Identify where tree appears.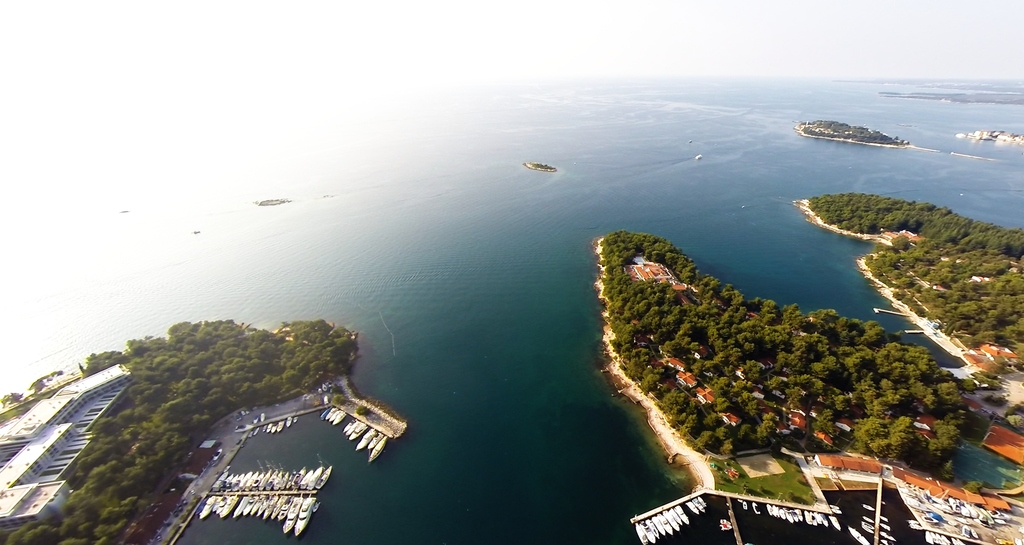
Appears at <box>810,402,837,439</box>.
